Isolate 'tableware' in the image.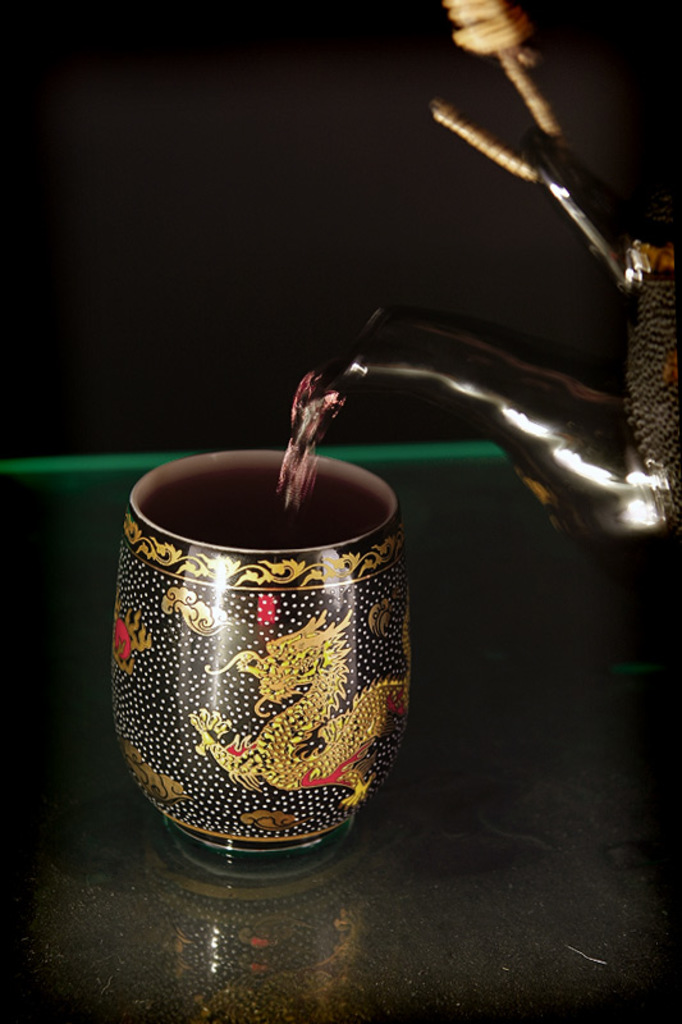
Isolated region: bbox=[131, 451, 413, 874].
